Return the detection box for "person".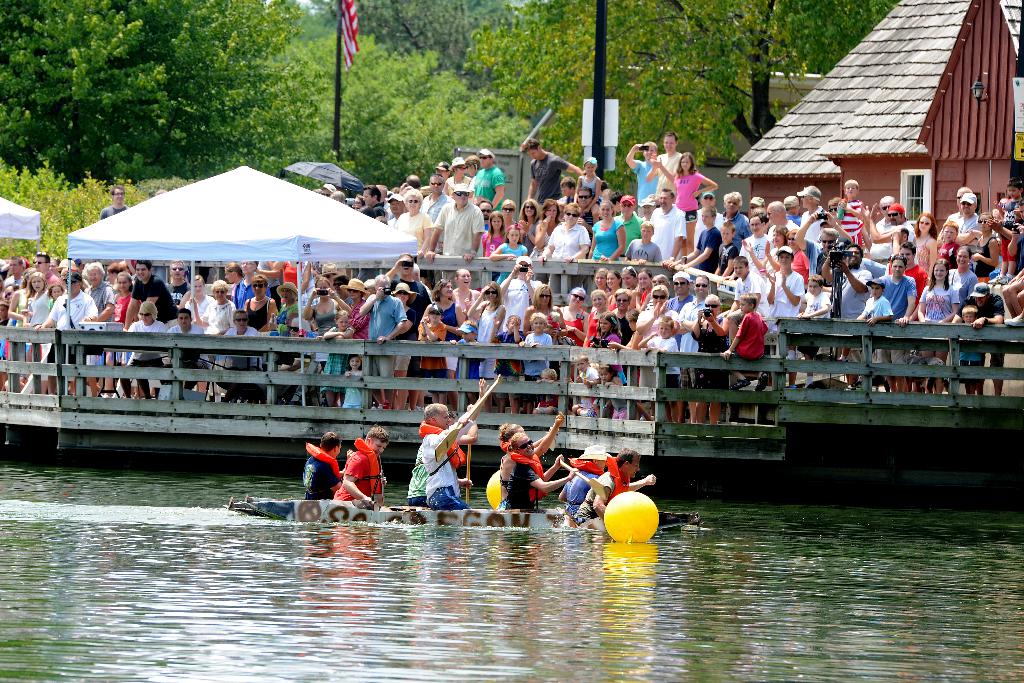
[243, 272, 276, 327].
